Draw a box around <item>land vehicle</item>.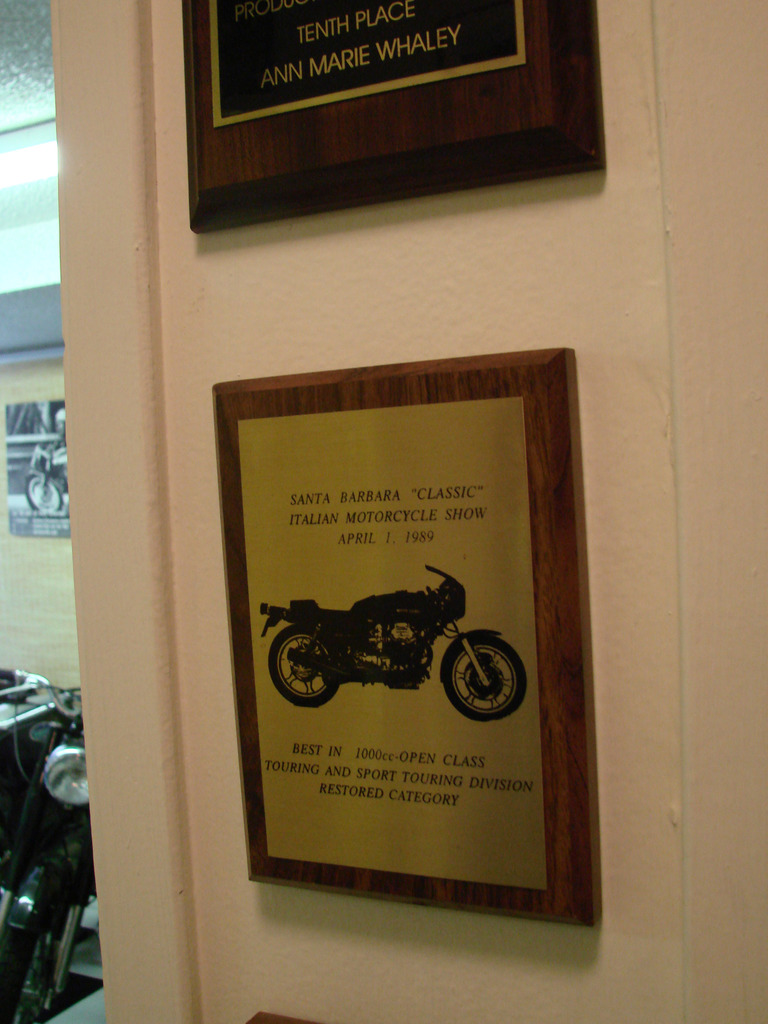
region(0, 690, 100, 1023).
